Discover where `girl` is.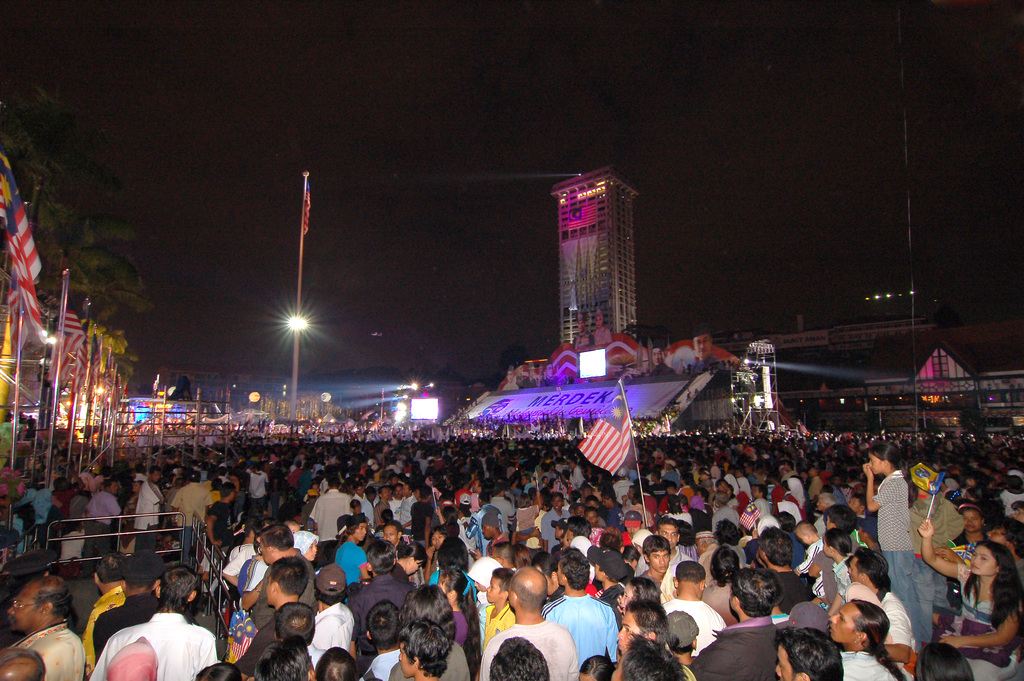
Discovered at {"x1": 372, "y1": 540, "x2": 429, "y2": 599}.
